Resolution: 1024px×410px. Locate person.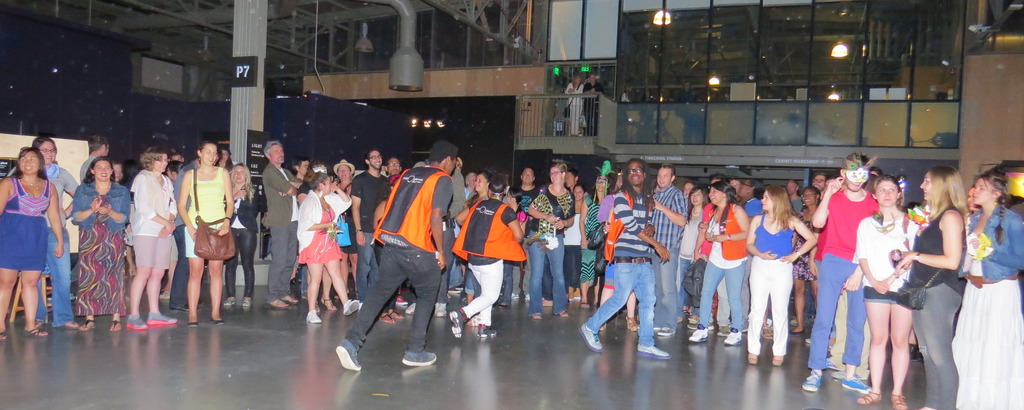
l=127, t=145, r=180, b=332.
